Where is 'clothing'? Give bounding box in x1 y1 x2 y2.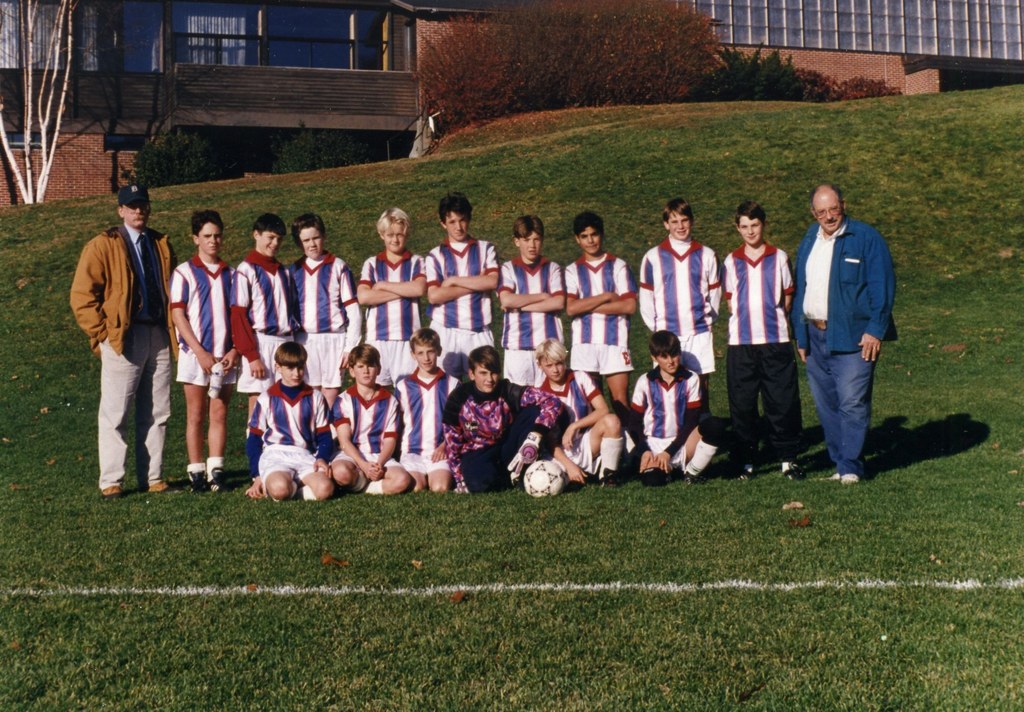
627 364 707 474.
